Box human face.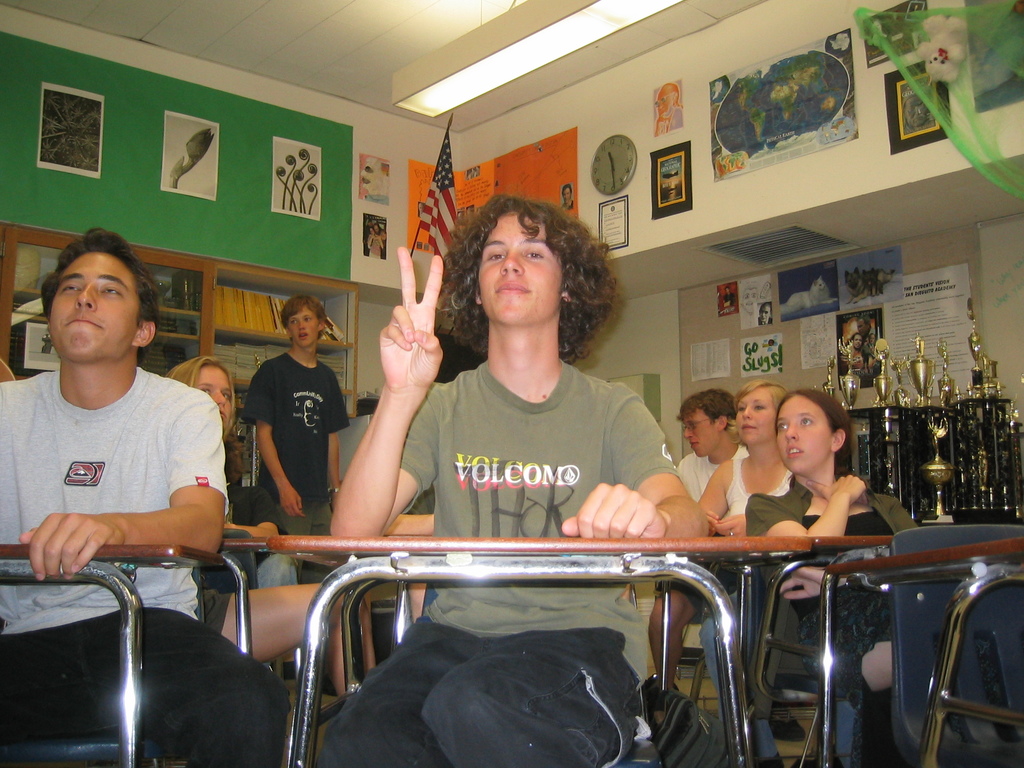
289/308/319/349.
